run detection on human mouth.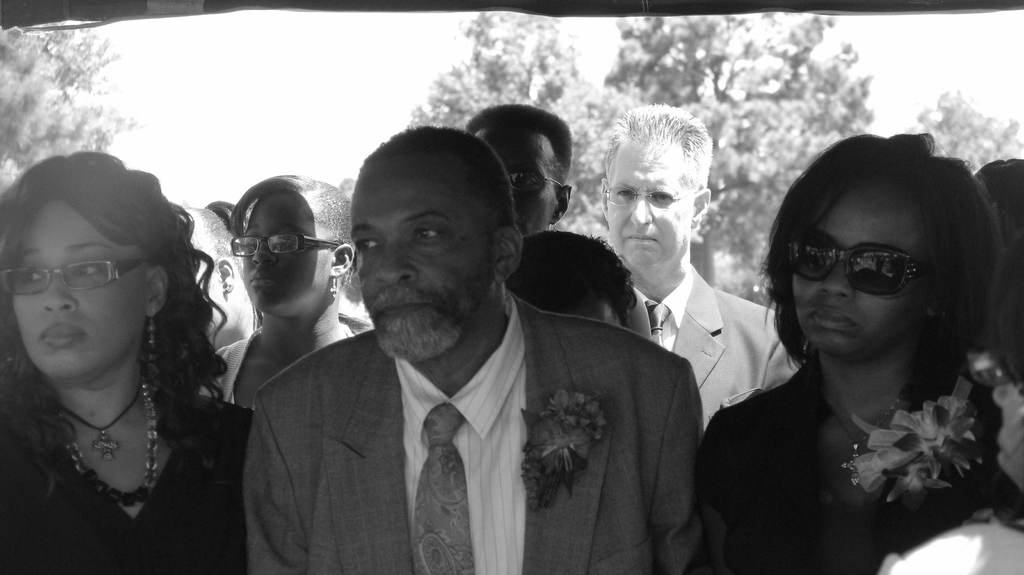
Result: bbox=[34, 320, 86, 352].
